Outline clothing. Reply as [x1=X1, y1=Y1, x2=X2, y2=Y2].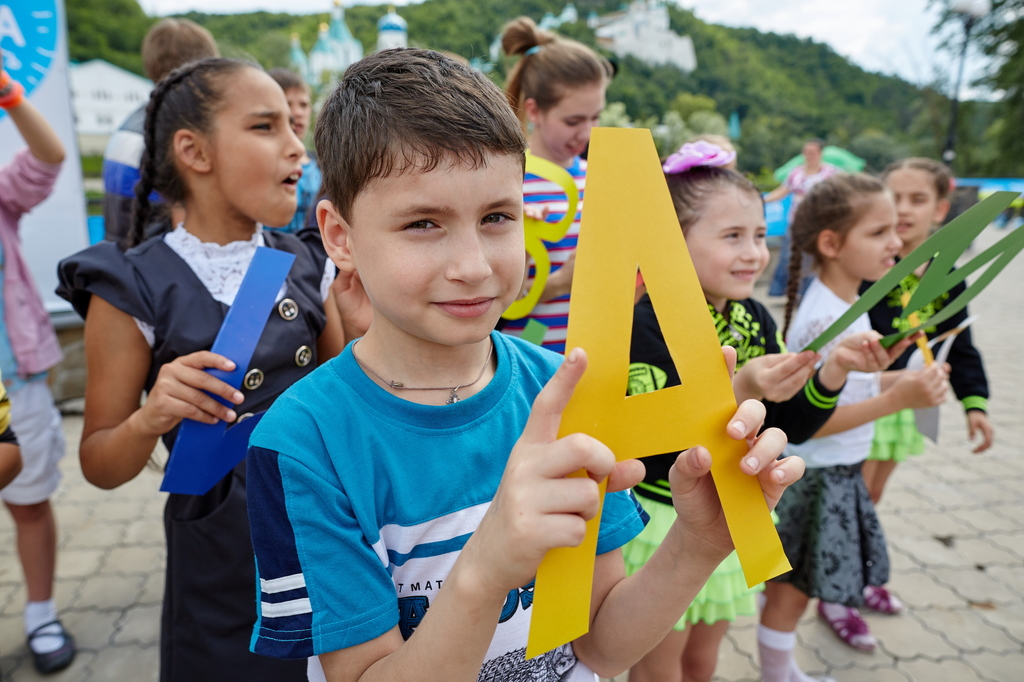
[x1=625, y1=289, x2=845, y2=626].
